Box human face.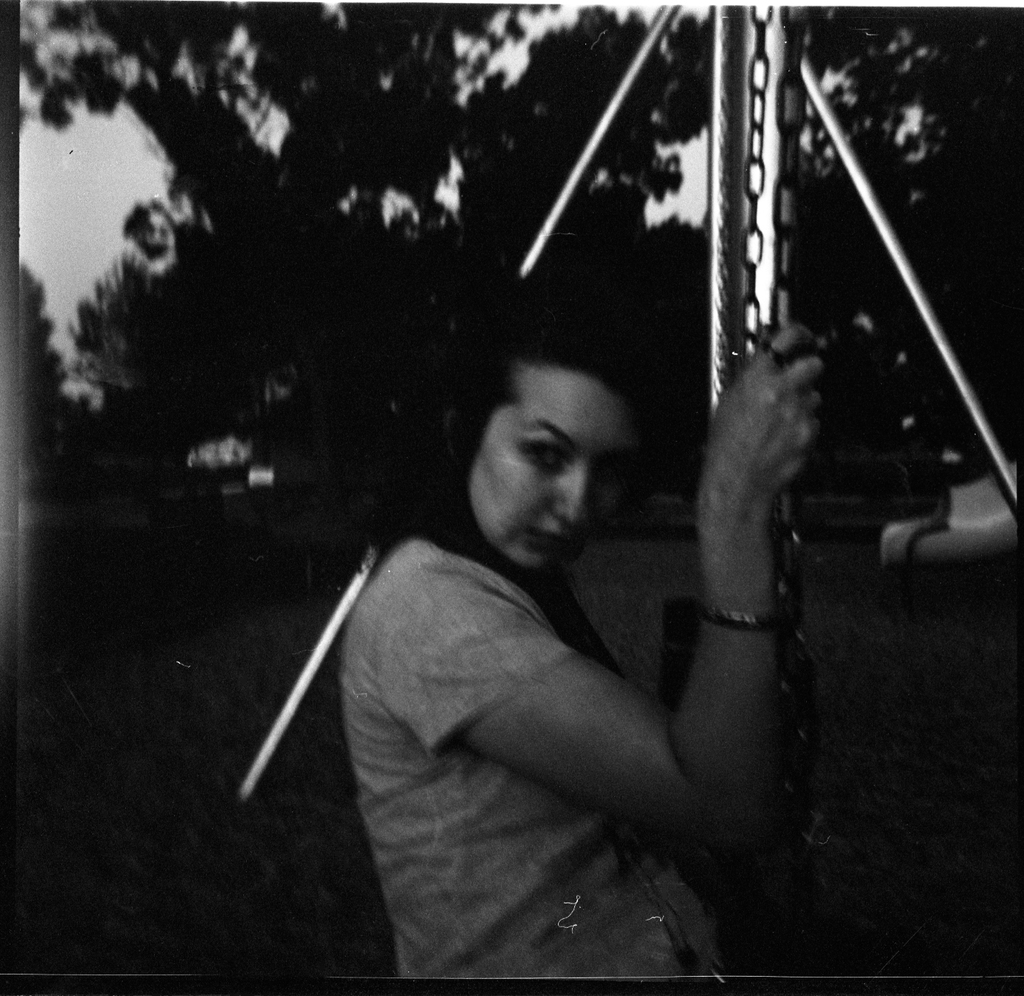
(459,334,669,571).
